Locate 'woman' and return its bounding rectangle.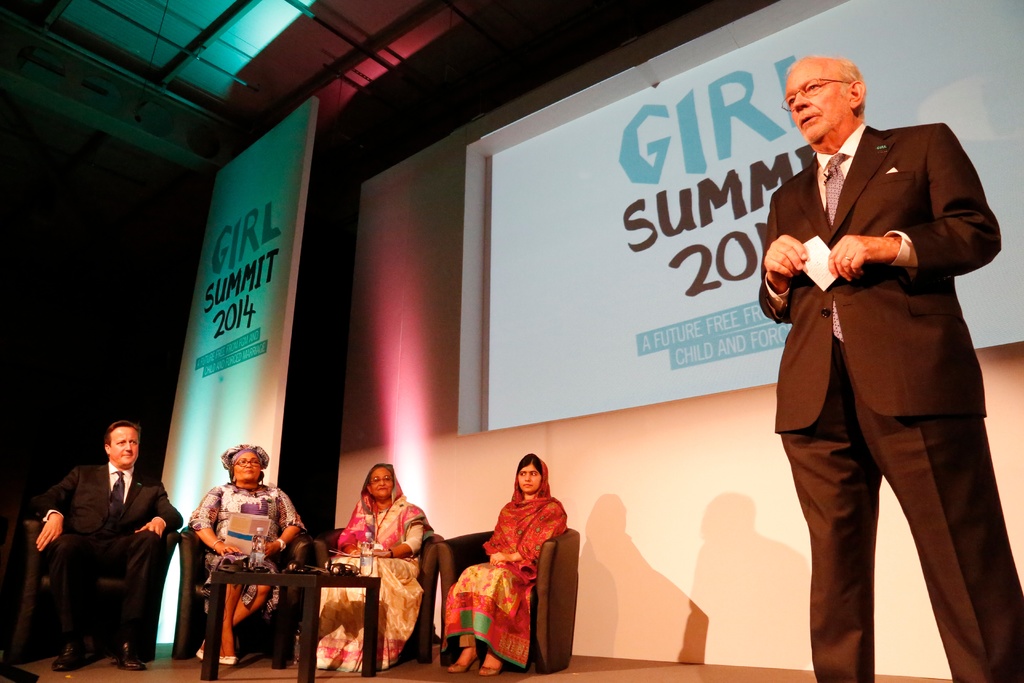
451, 457, 573, 665.
